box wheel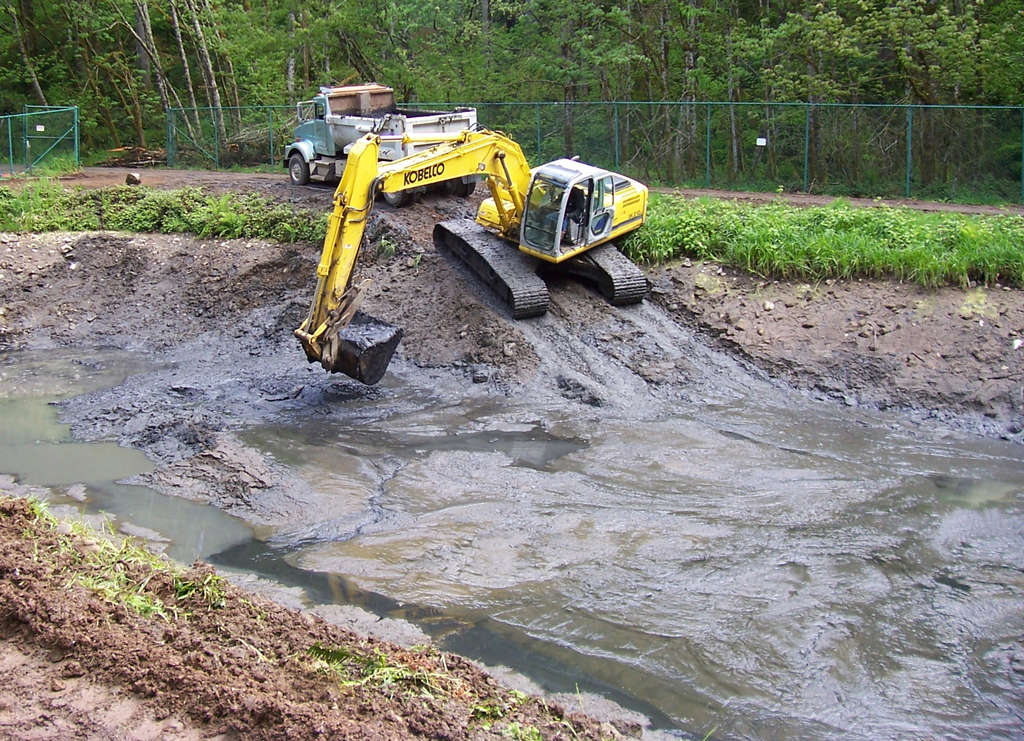
465, 181, 474, 195
